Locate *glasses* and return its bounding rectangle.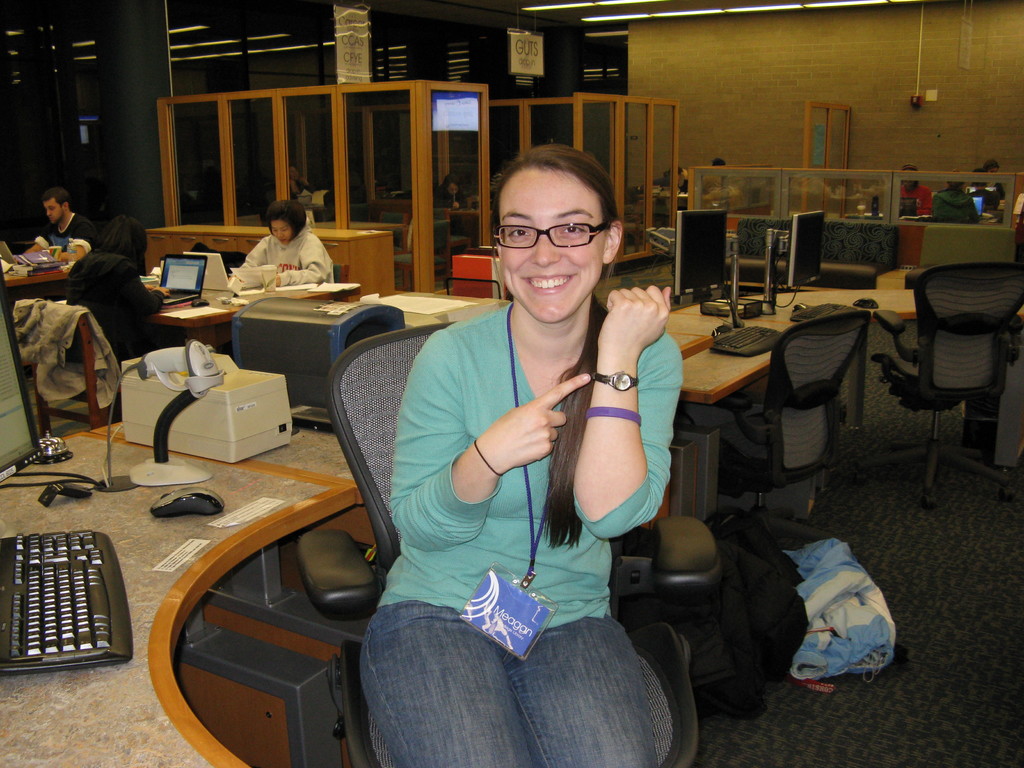
BBox(497, 208, 622, 257).
